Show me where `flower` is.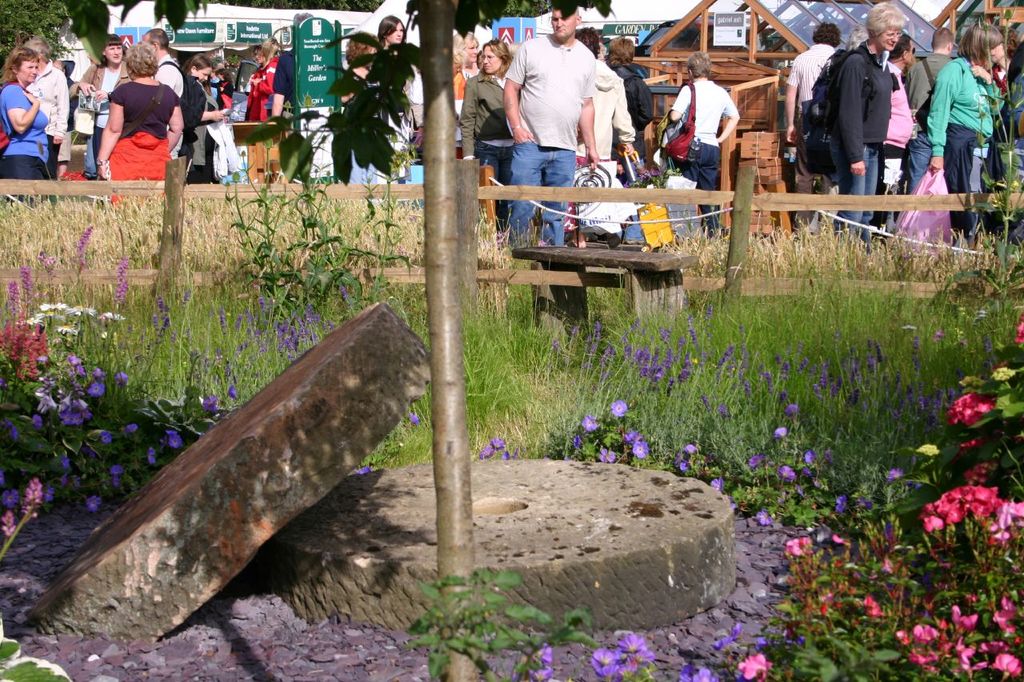
`flower` is at (801,453,815,469).
